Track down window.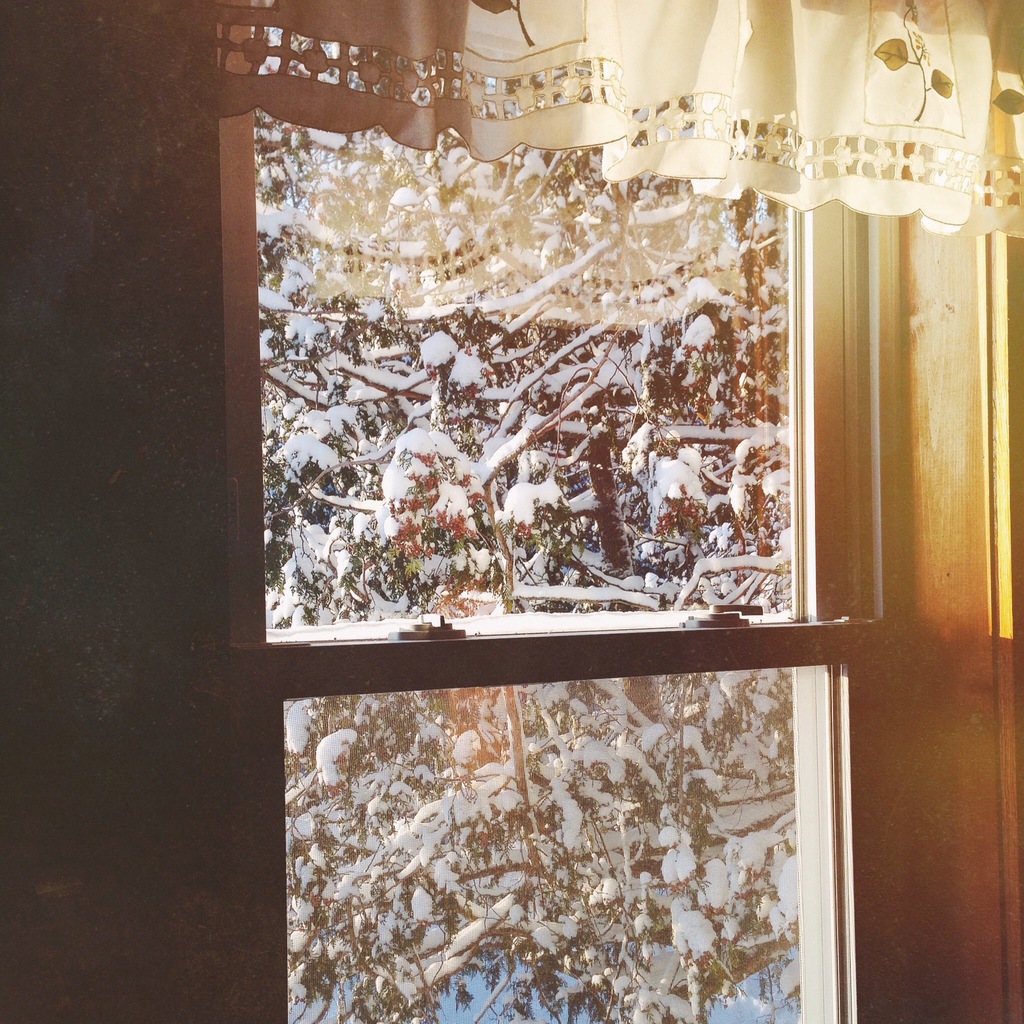
Tracked to select_region(216, 14, 971, 910).
